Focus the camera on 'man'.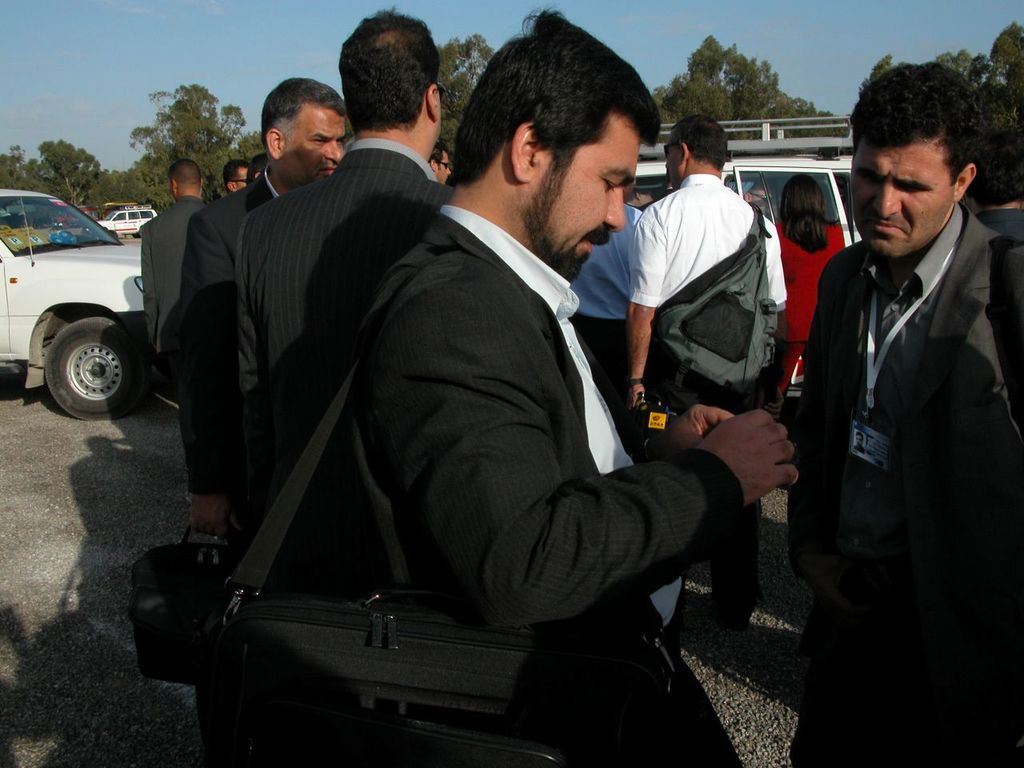
Focus region: rect(210, 8, 798, 767).
